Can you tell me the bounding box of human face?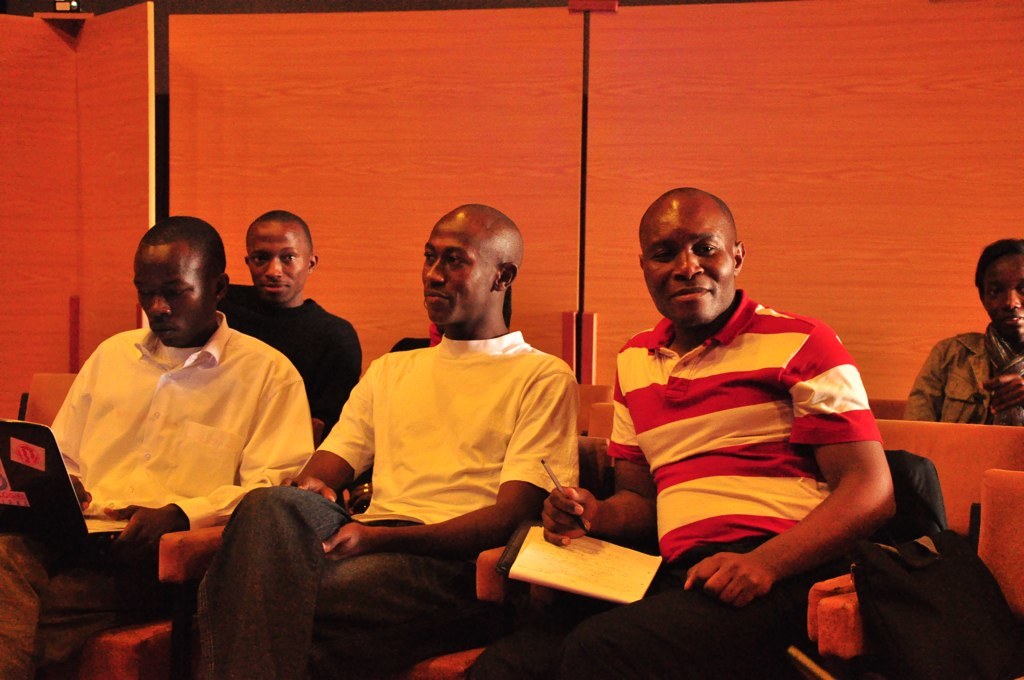
BBox(639, 200, 736, 324).
